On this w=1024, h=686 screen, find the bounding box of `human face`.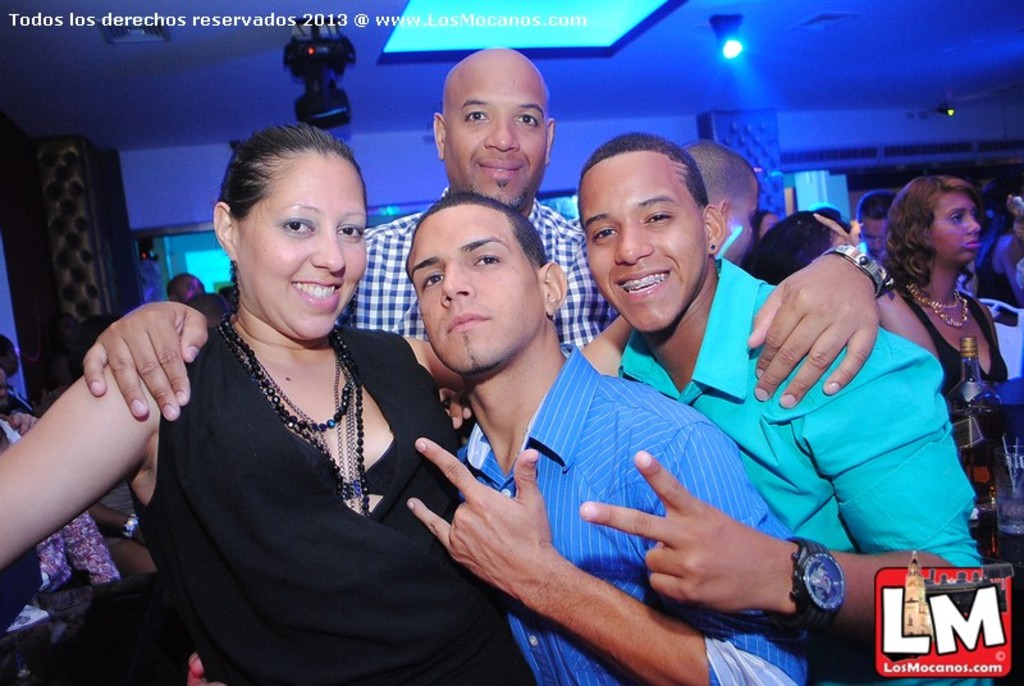
Bounding box: box(581, 157, 709, 329).
